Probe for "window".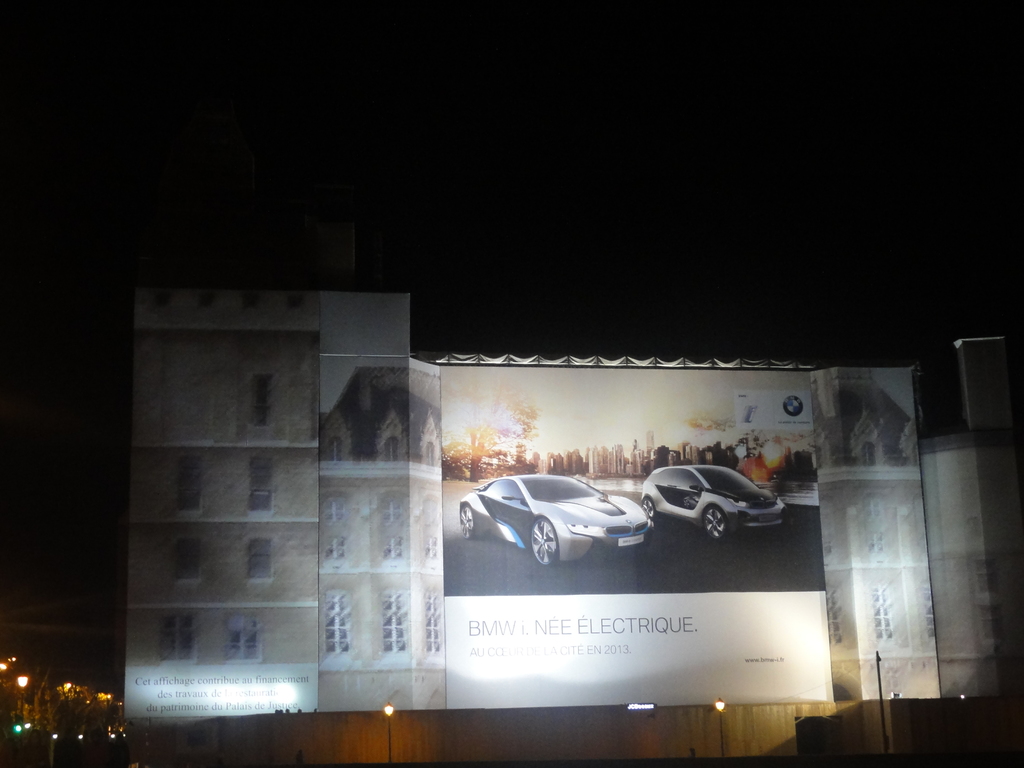
Probe result: 426,499,436,564.
